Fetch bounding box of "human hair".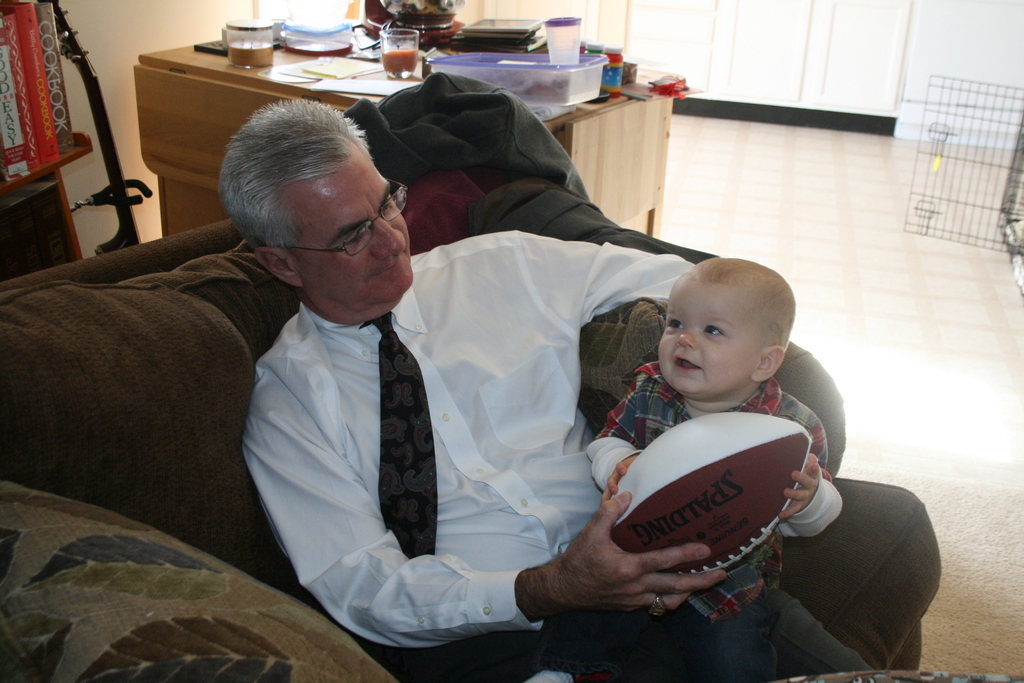
Bbox: box=[218, 92, 394, 268].
